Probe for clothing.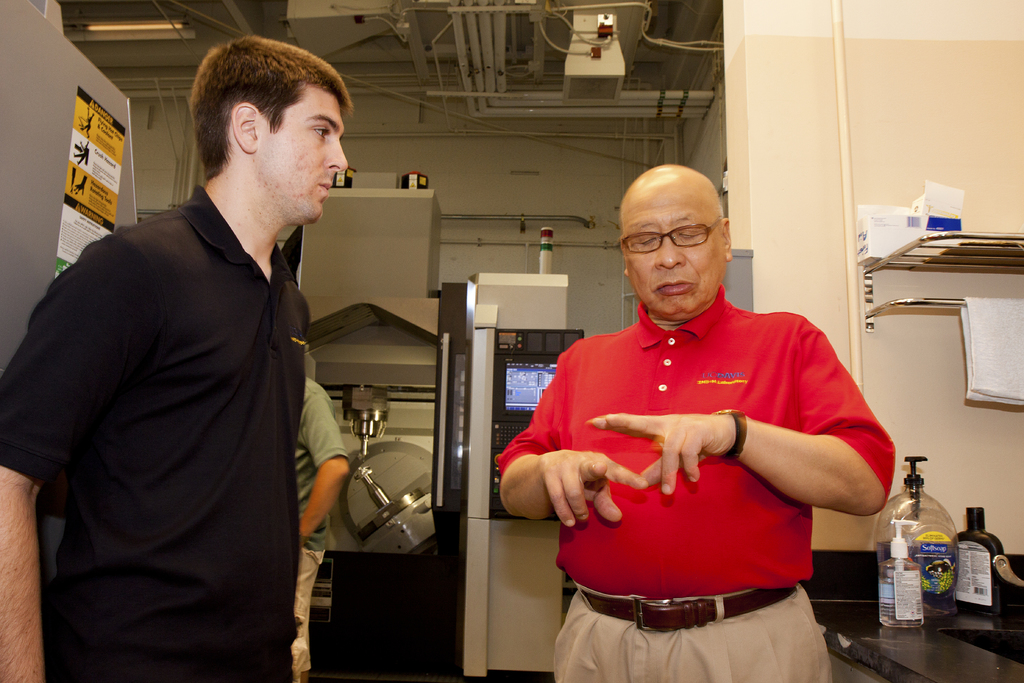
Probe result: region(537, 271, 868, 643).
